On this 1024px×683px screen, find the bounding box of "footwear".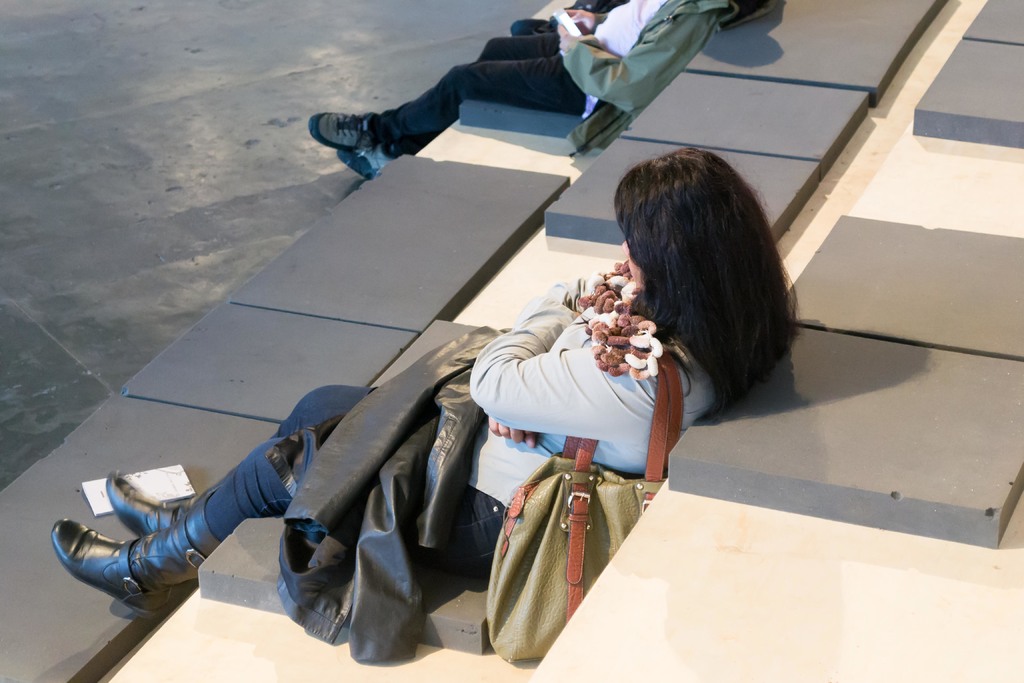
Bounding box: [512,14,552,38].
